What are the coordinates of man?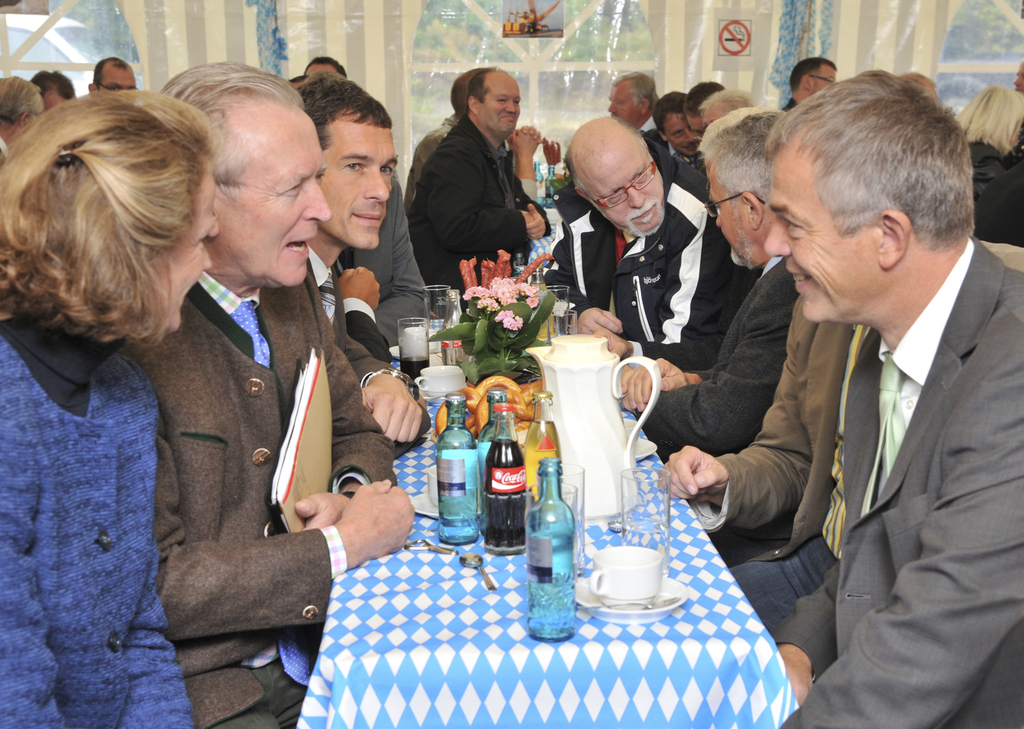
616:108:800:460.
